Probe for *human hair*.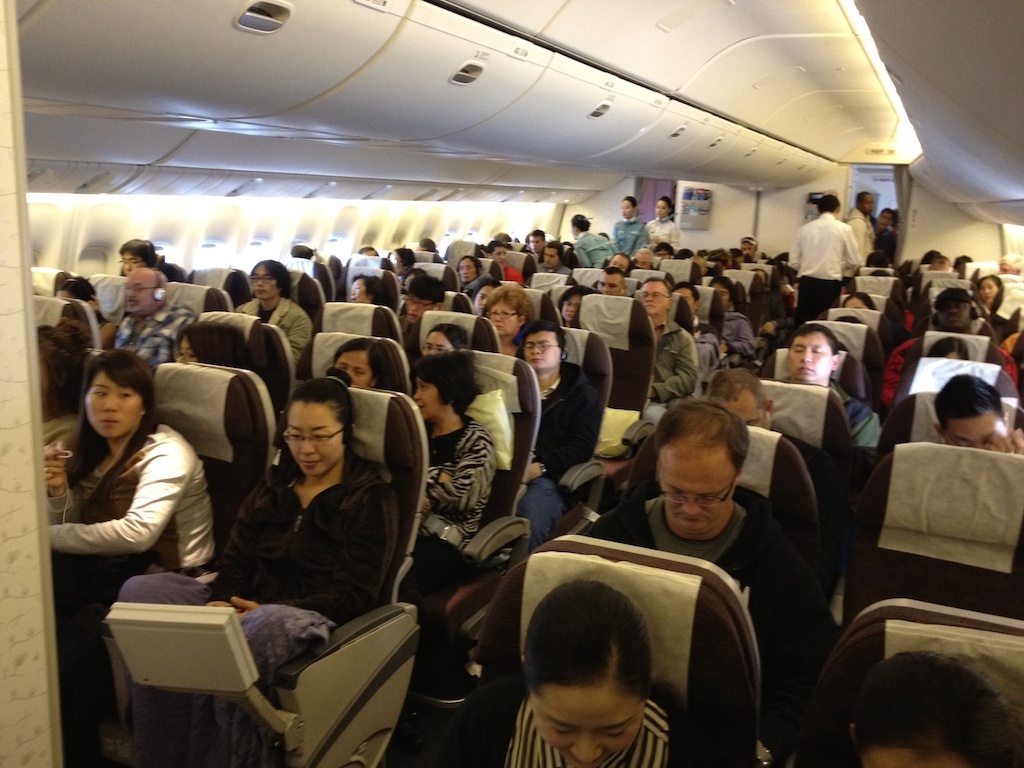
Probe result: (357, 245, 379, 250).
